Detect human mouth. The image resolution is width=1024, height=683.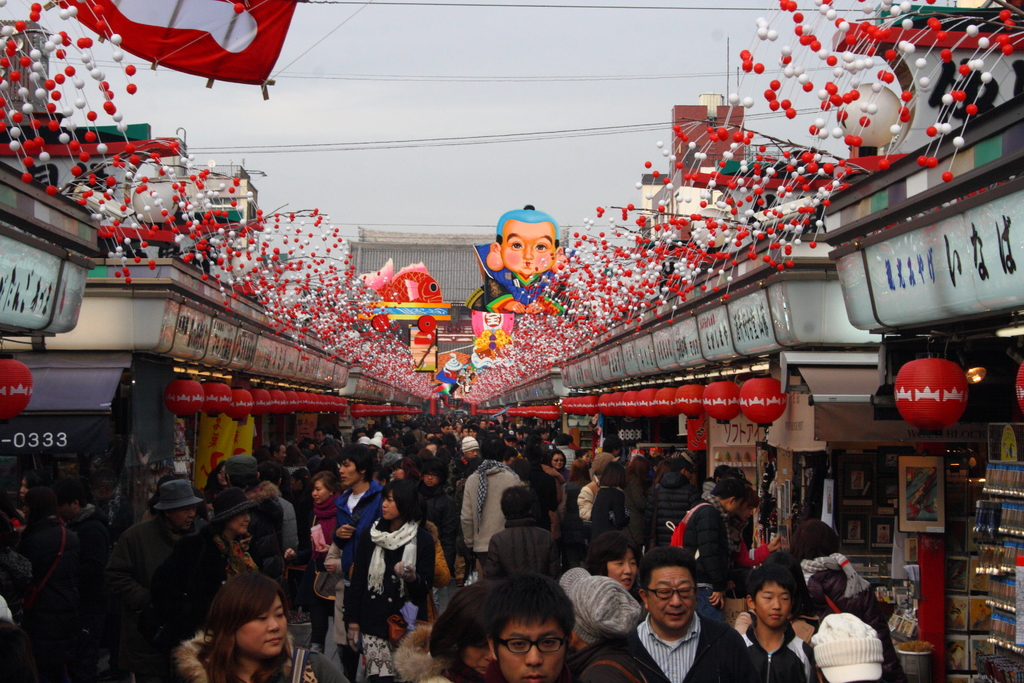
[left=664, top=609, right=691, bottom=625].
